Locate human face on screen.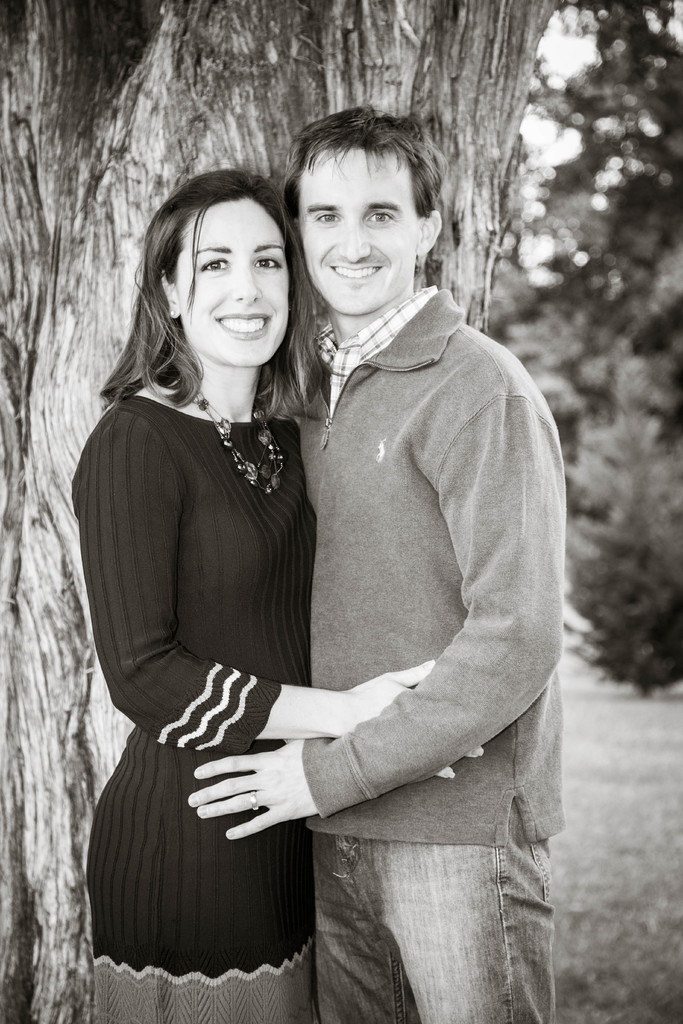
On screen at 296:144:418:316.
